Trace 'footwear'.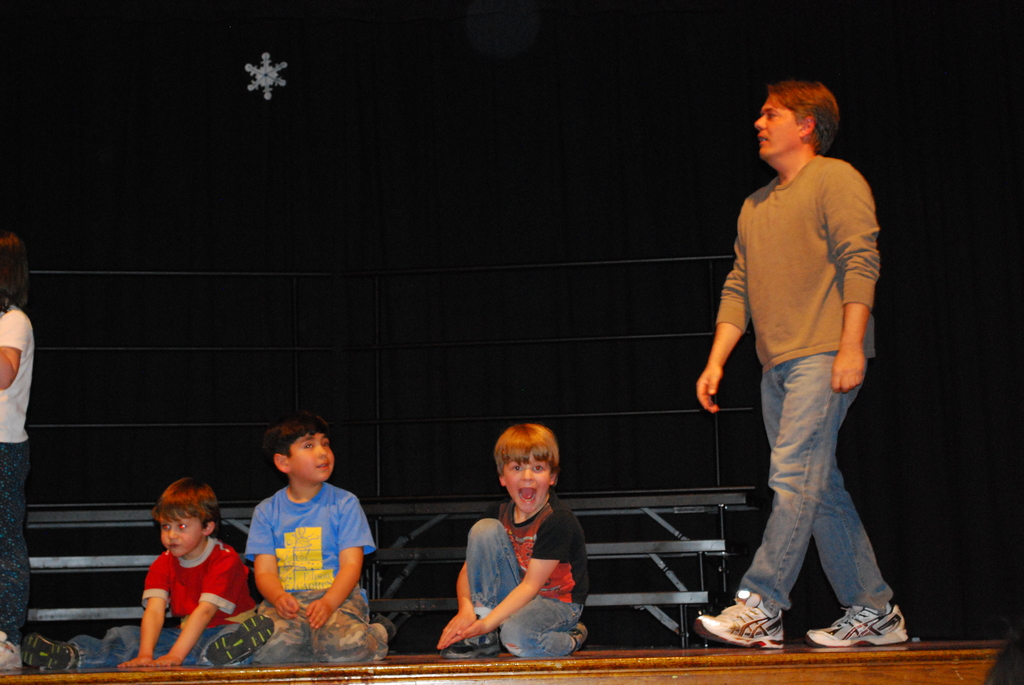
Traced to rect(556, 620, 586, 653).
